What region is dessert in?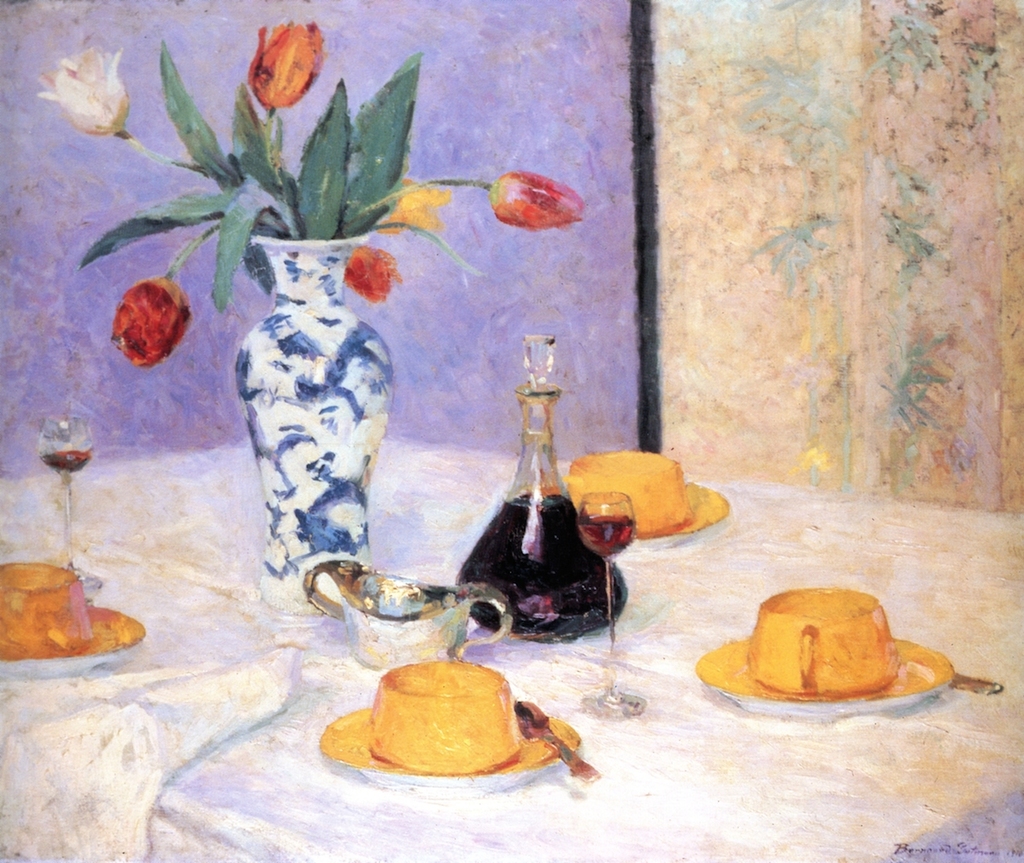
566:448:726:536.
